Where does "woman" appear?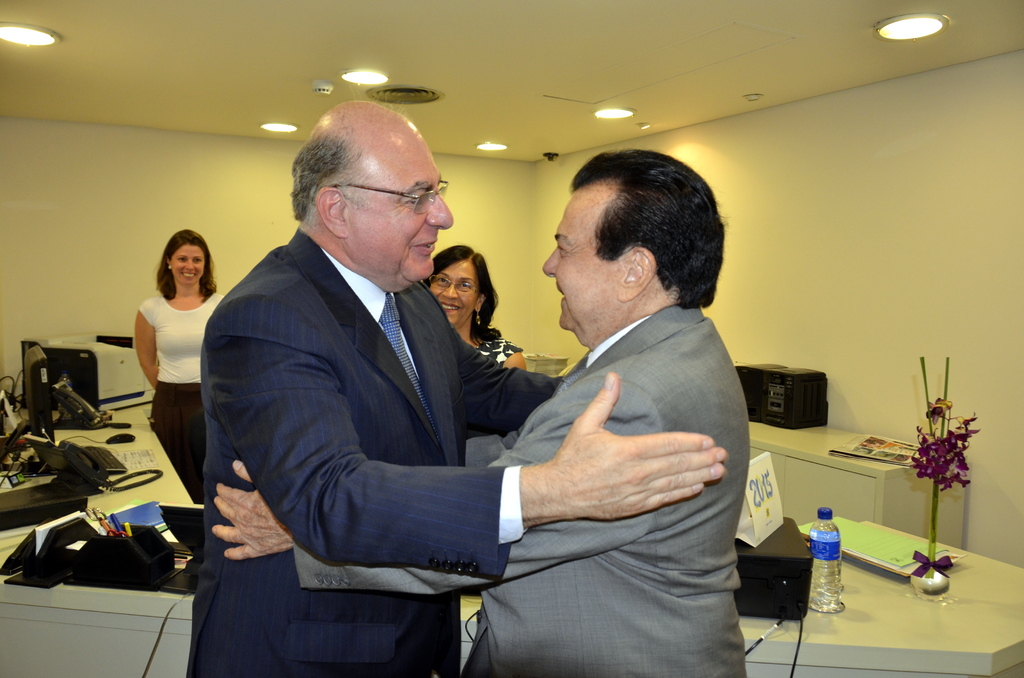
Appears at locate(421, 243, 529, 376).
